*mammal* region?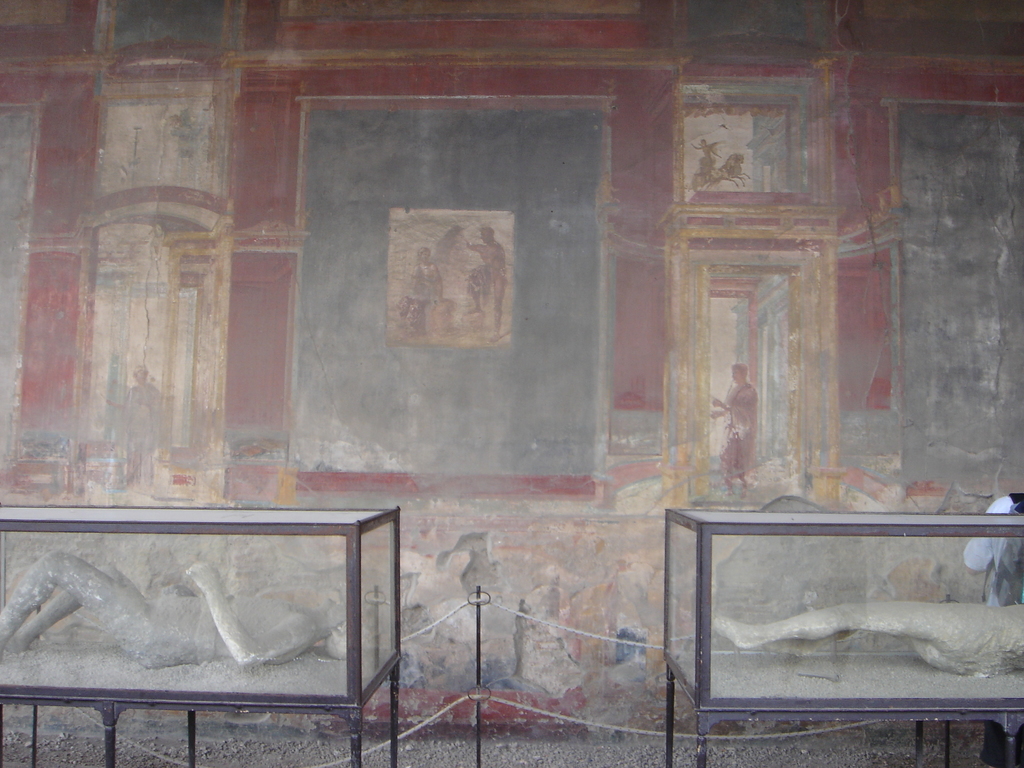
x1=465 y1=228 x2=506 y2=331
